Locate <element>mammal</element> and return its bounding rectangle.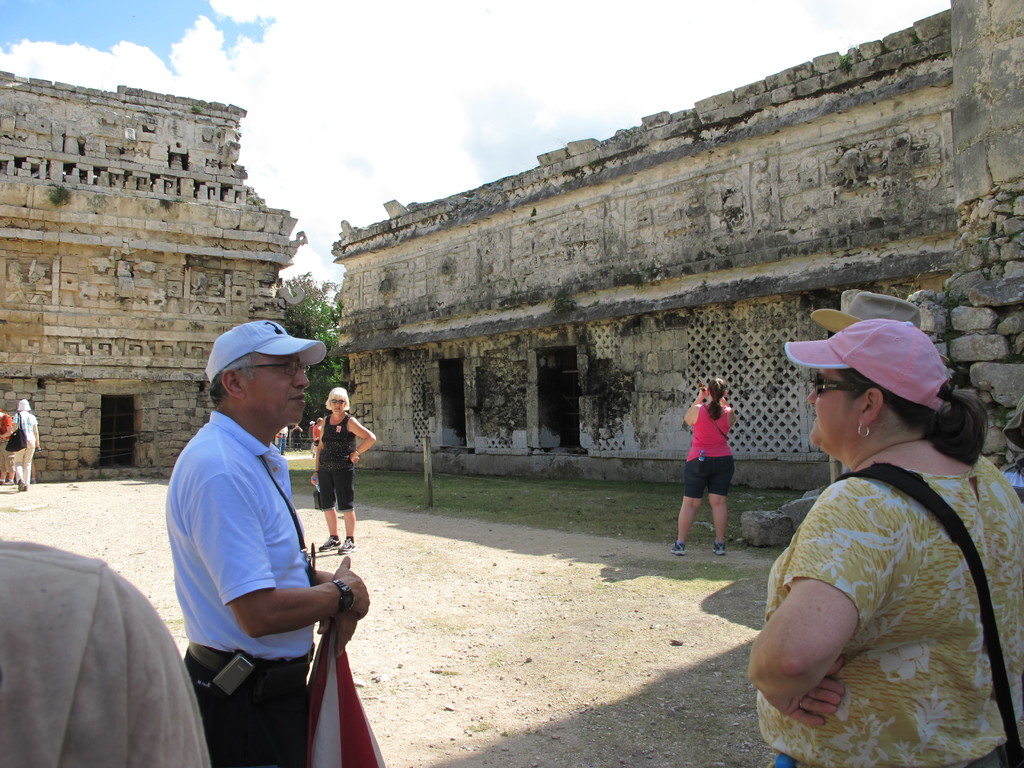
0 543 207 767.
